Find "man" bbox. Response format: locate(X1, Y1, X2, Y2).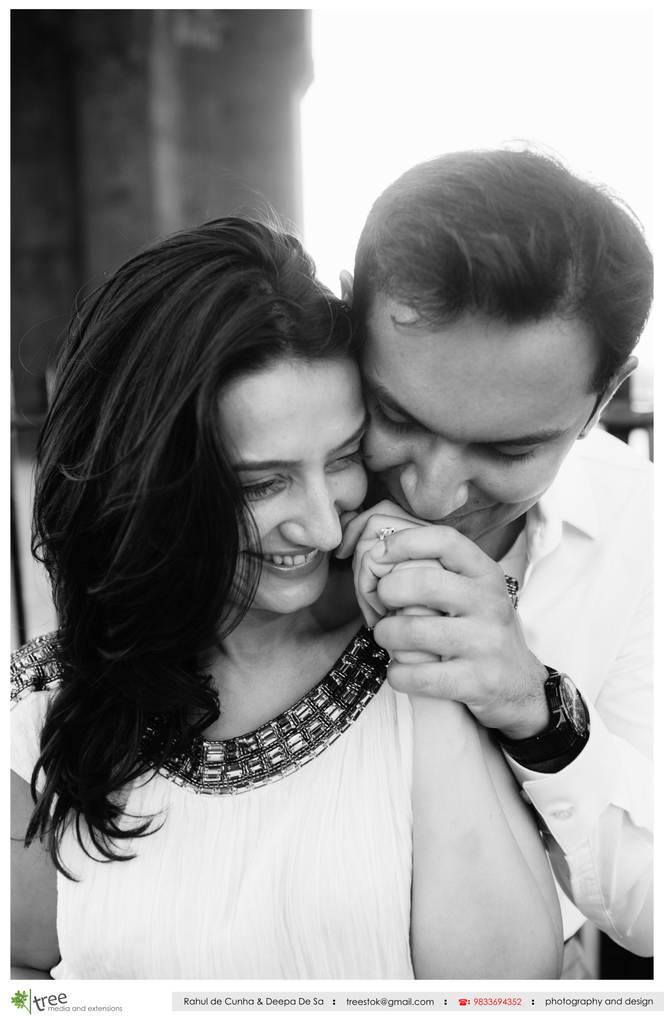
locate(316, 132, 645, 604).
